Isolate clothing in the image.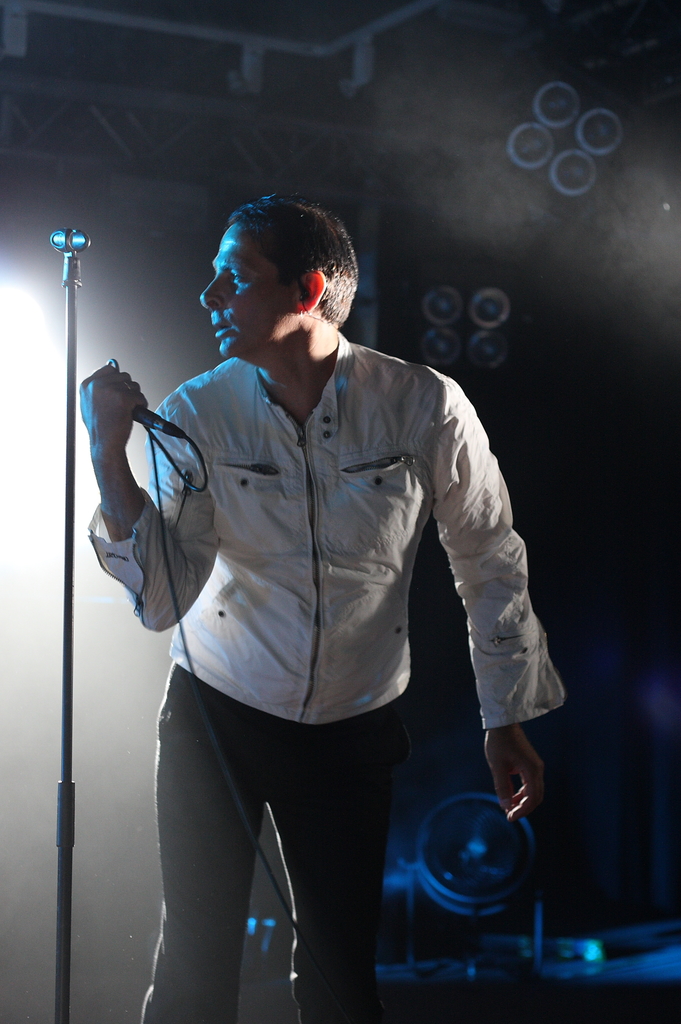
Isolated region: <bbox>131, 645, 412, 1023</bbox>.
